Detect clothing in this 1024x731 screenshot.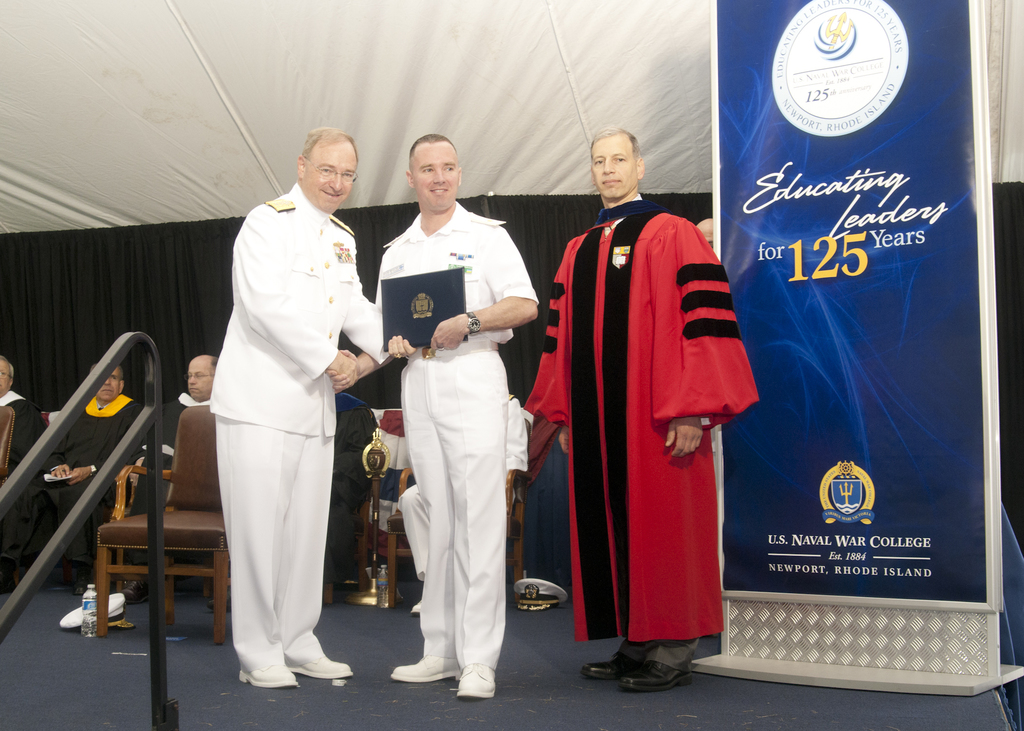
Detection: [367, 202, 532, 669].
